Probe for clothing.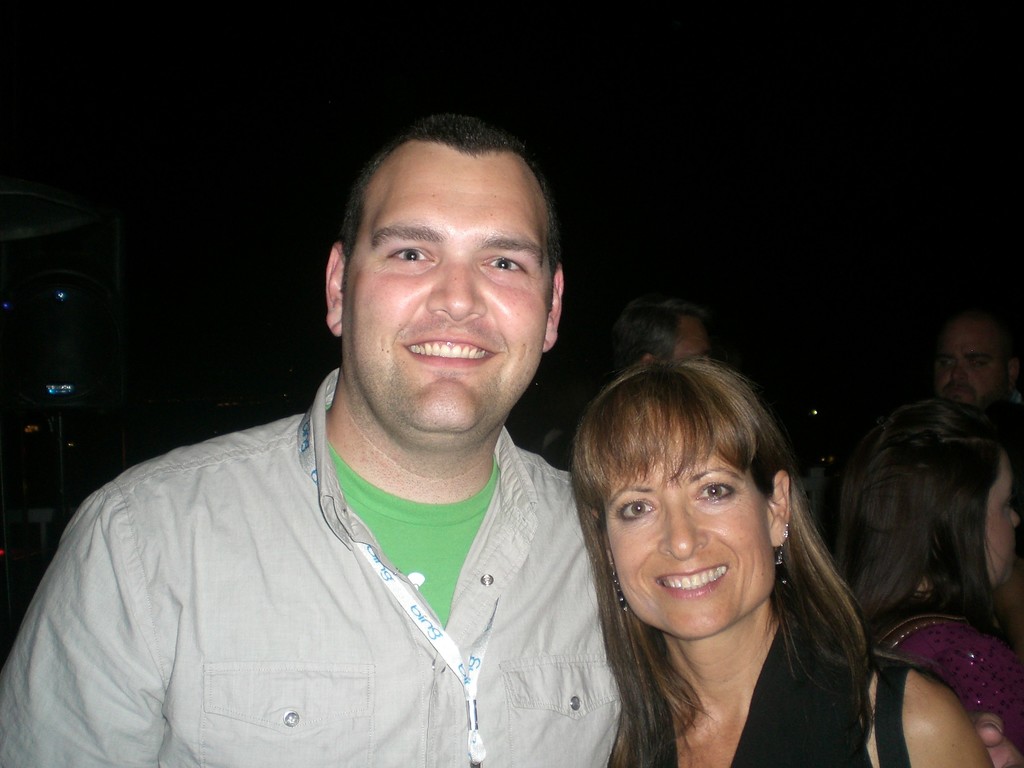
Probe result: <region>22, 387, 641, 763</region>.
